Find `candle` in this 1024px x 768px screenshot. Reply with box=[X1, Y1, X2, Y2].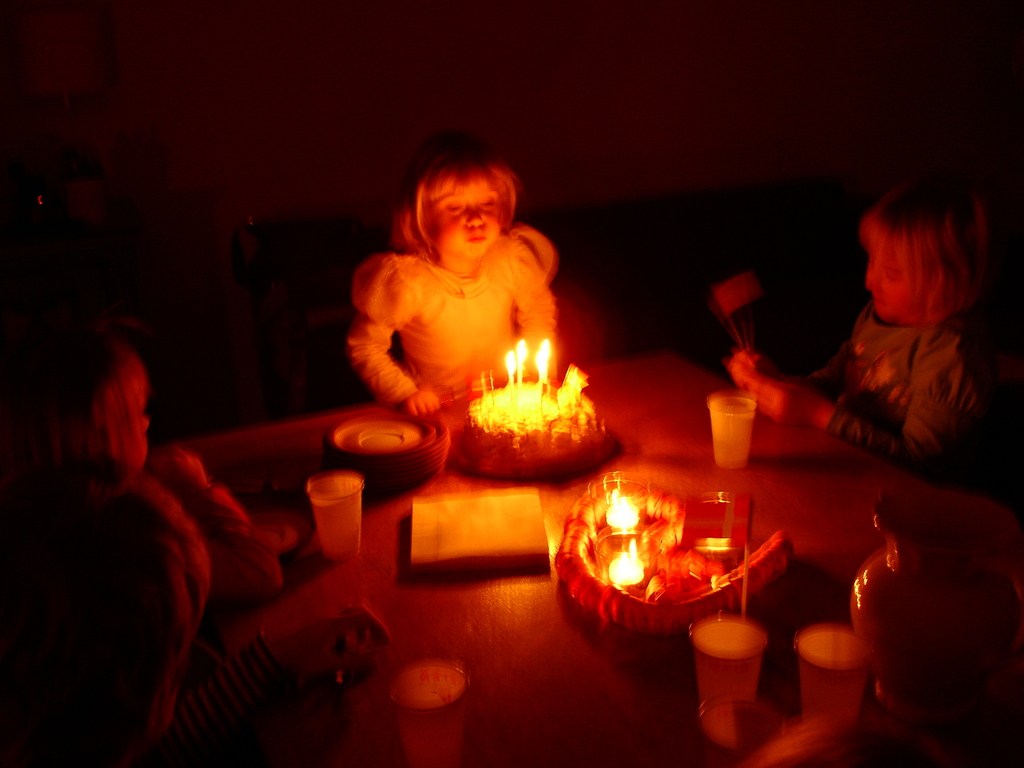
box=[610, 500, 641, 534].
